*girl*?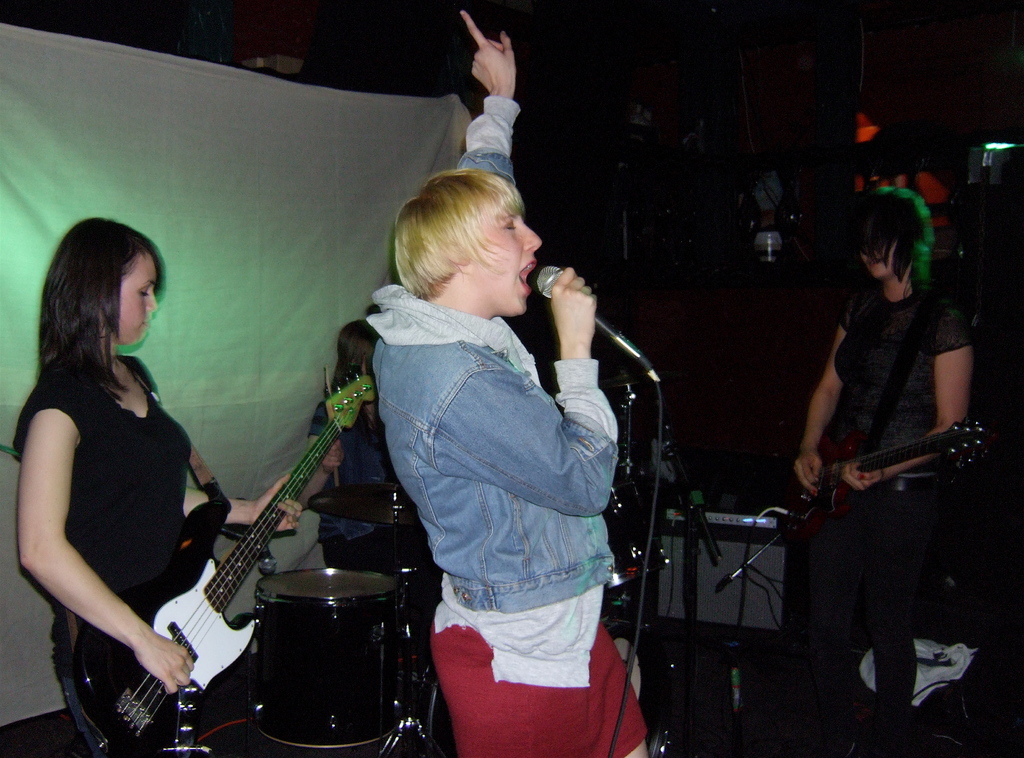
[292, 323, 396, 568]
